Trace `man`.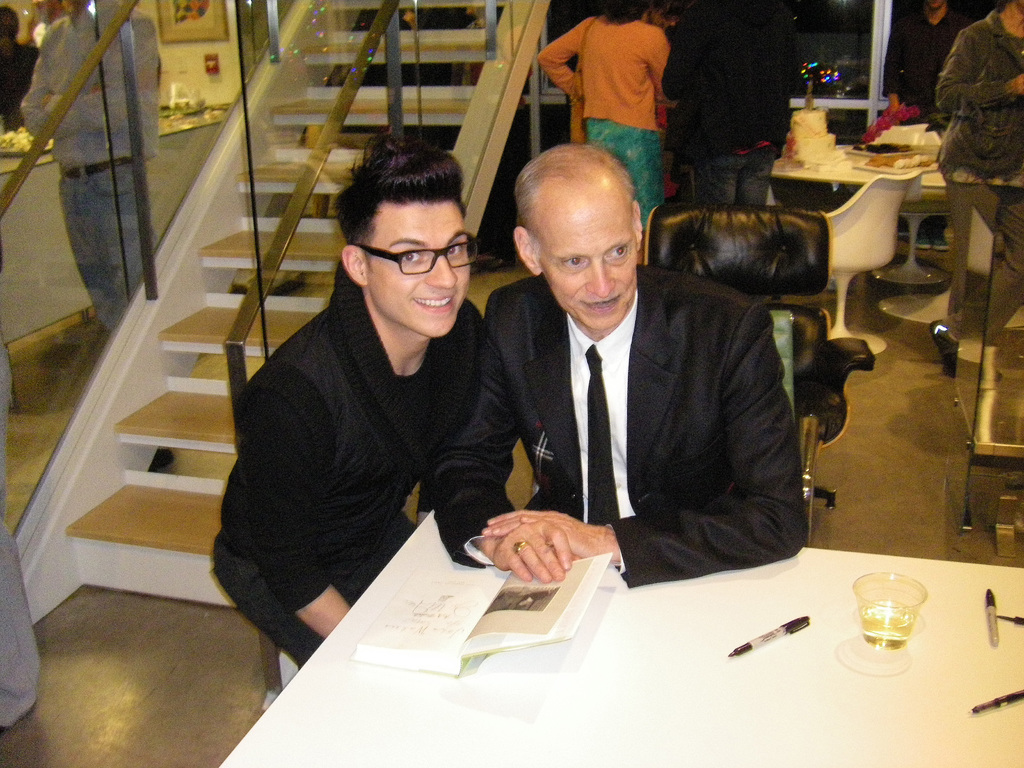
Traced to 209,135,489,667.
